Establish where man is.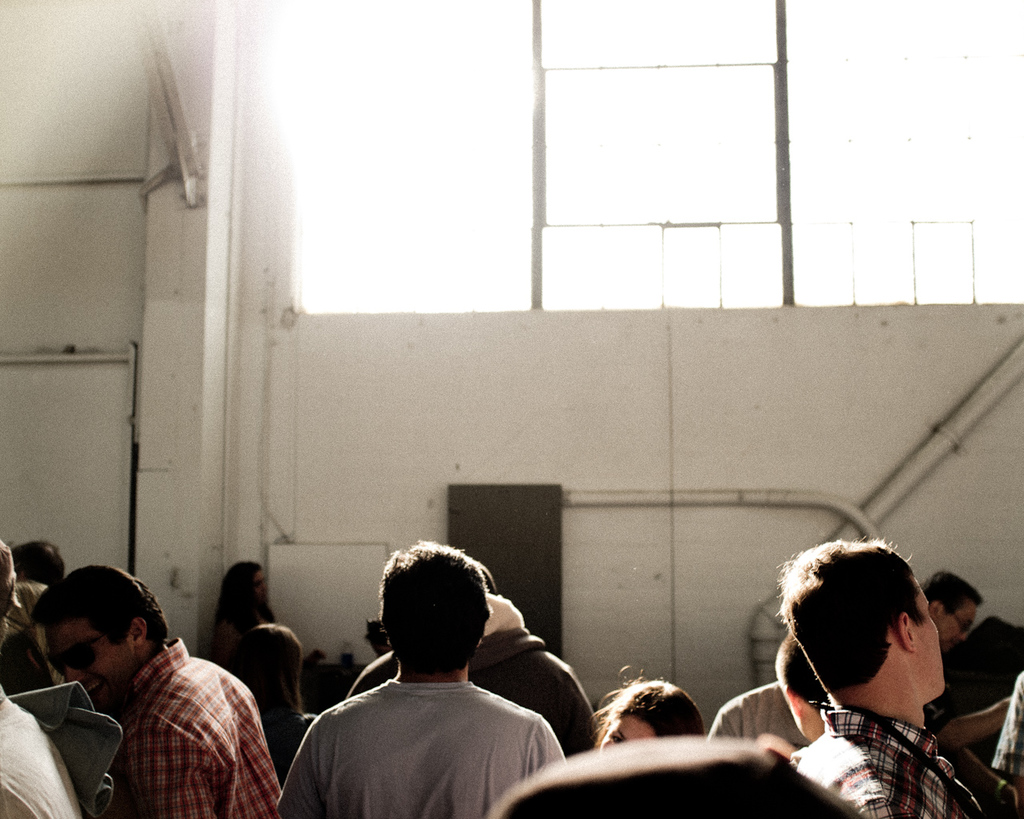
Established at box=[779, 541, 1005, 818].
